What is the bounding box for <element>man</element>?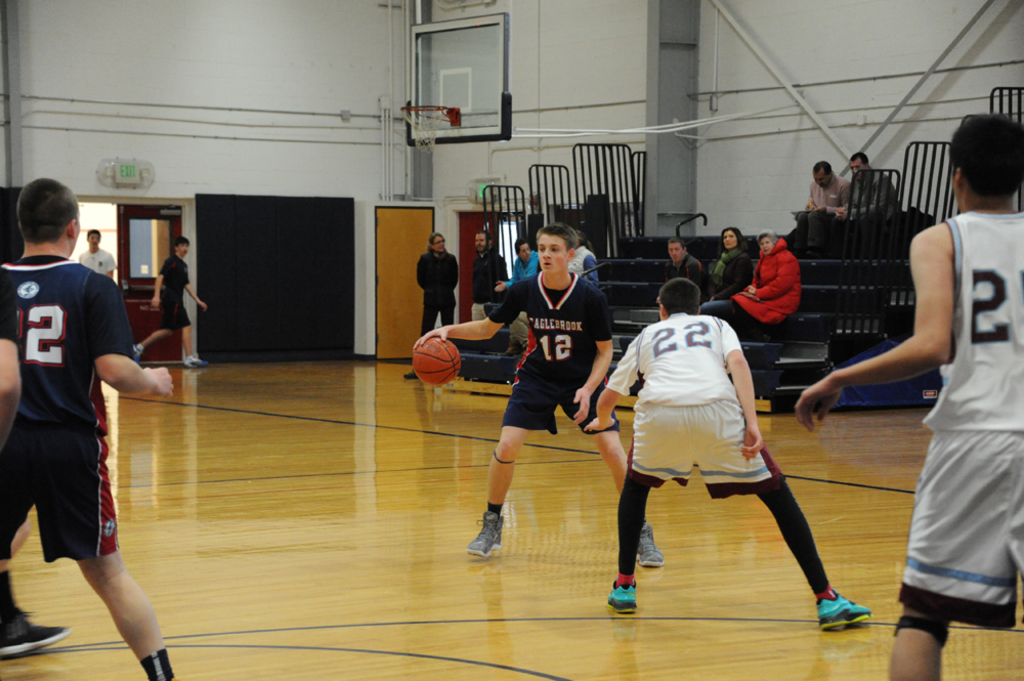
(470, 228, 508, 324).
